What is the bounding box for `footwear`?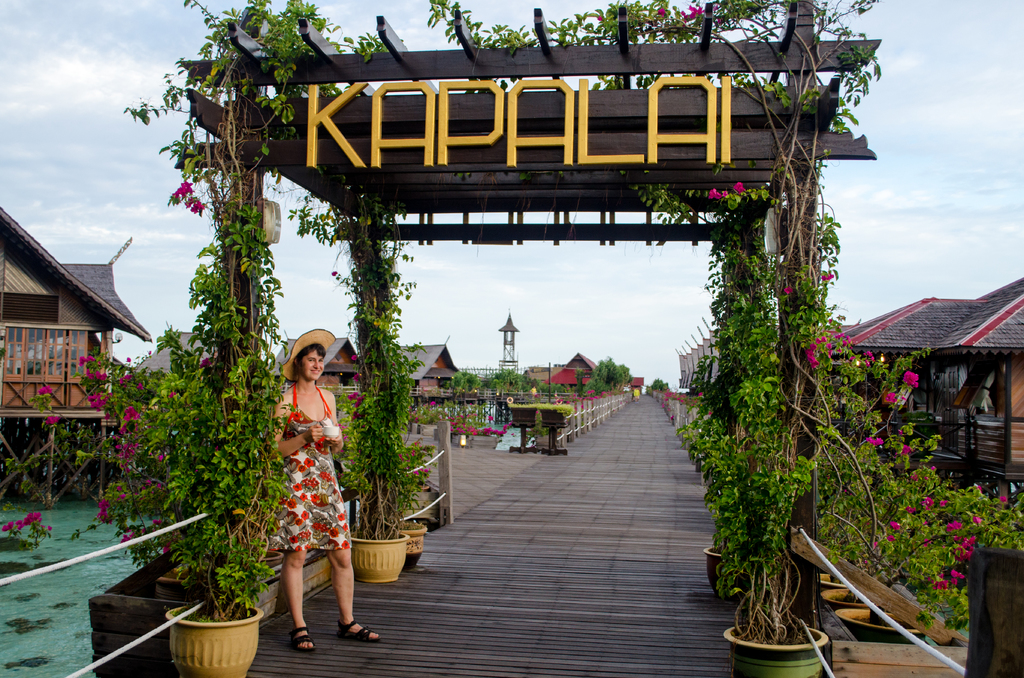
{"x1": 340, "y1": 619, "x2": 381, "y2": 643}.
